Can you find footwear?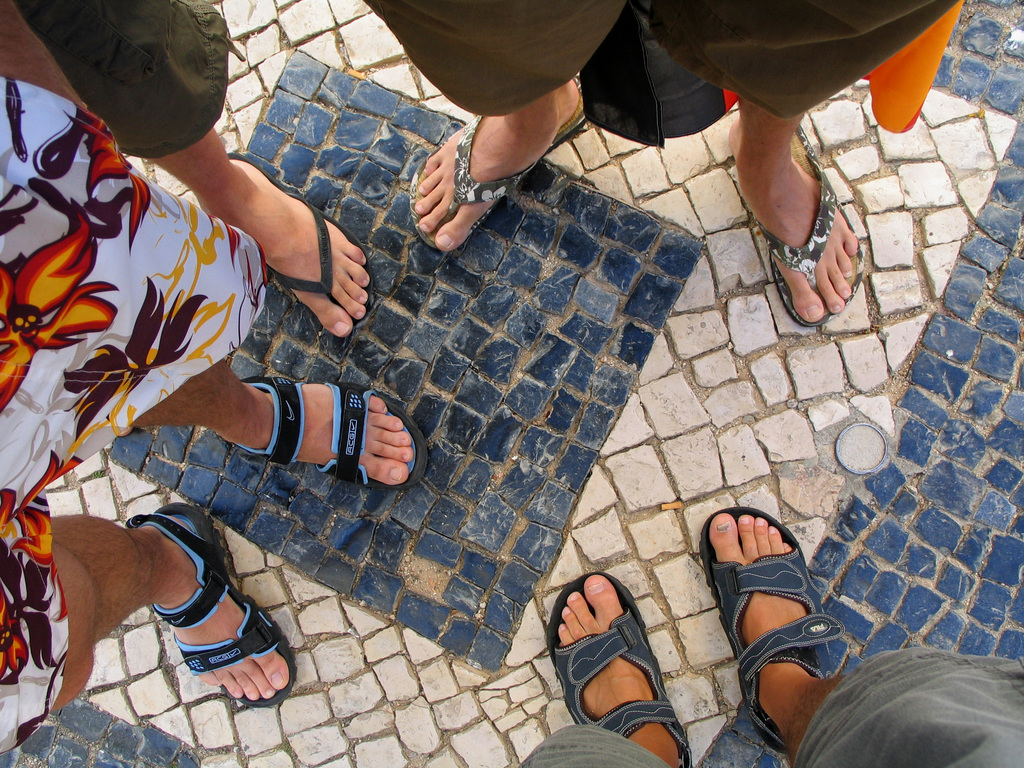
Yes, bounding box: box=[697, 498, 858, 757].
